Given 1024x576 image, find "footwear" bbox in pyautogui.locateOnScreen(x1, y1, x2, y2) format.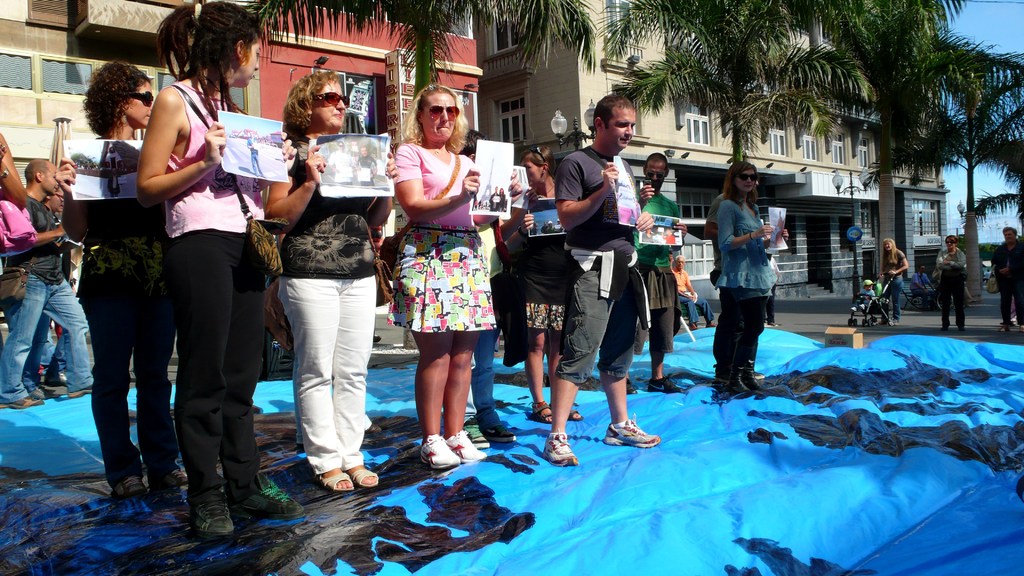
pyautogui.locateOnScreen(957, 324, 964, 330).
